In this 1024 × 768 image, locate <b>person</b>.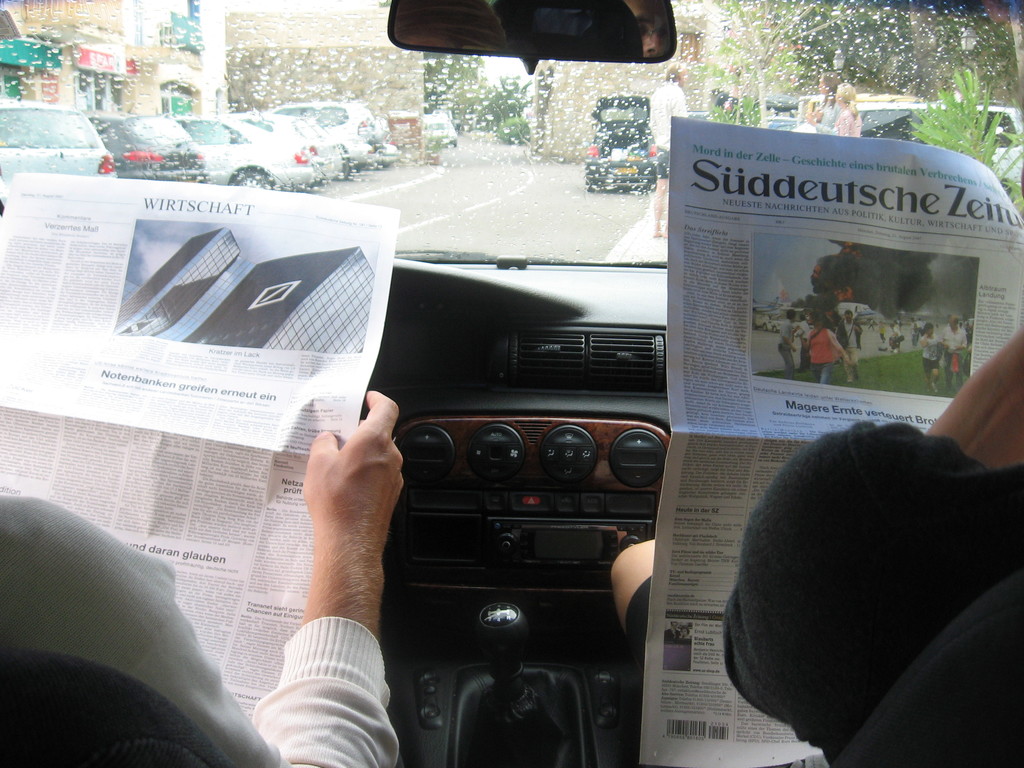
Bounding box: bbox(812, 67, 840, 135).
